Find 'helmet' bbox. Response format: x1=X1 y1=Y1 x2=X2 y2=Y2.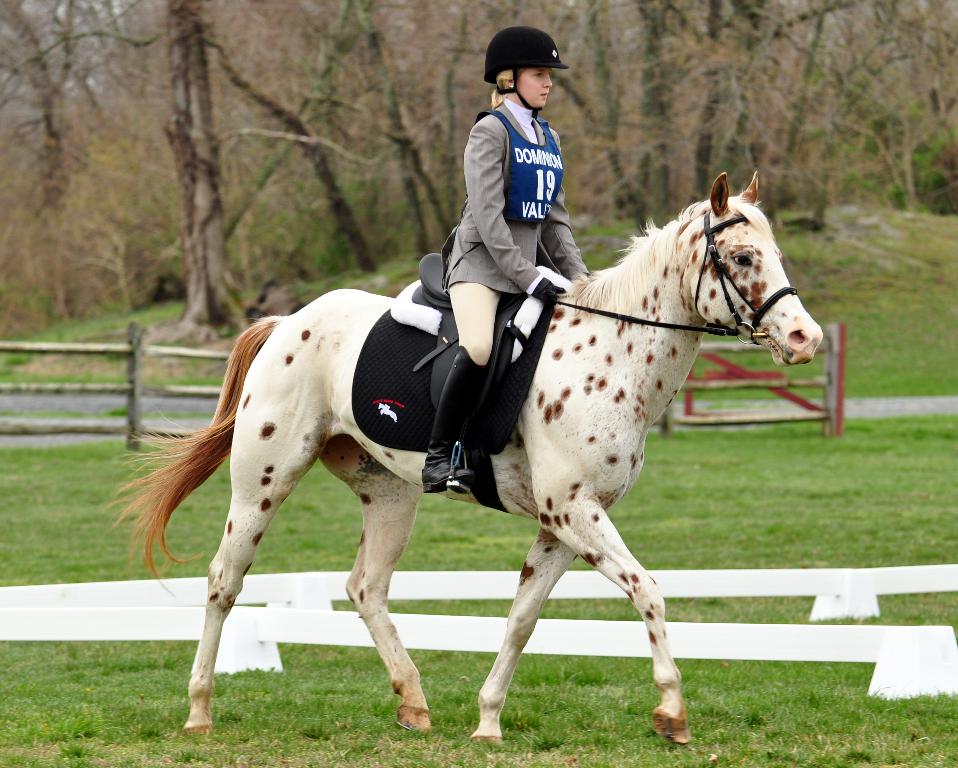
x1=478 y1=23 x2=569 y2=111.
